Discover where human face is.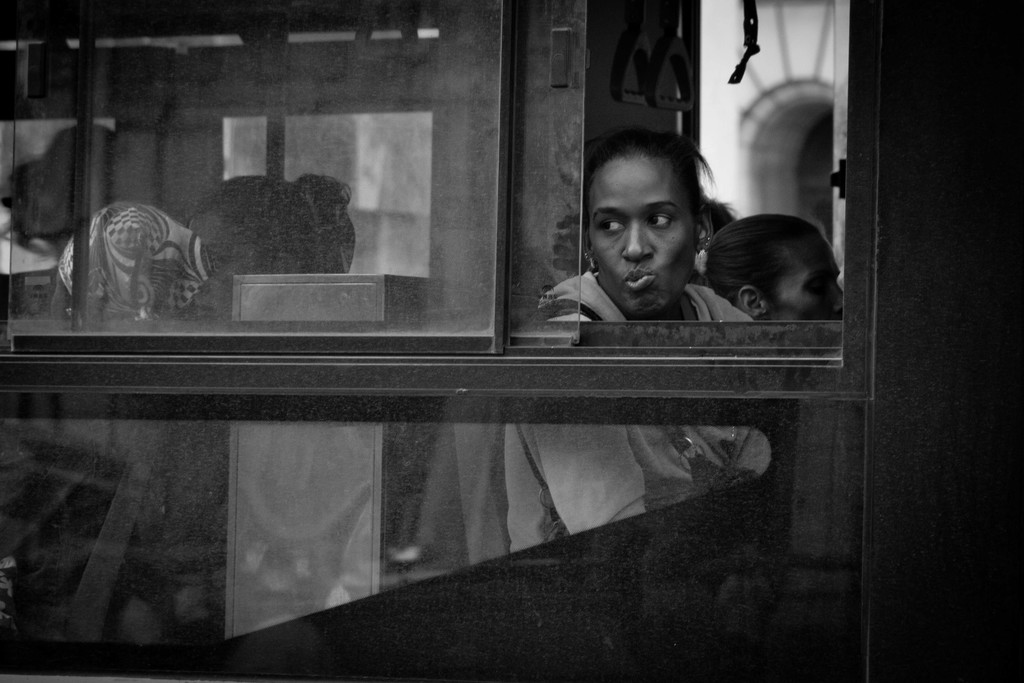
Discovered at (598, 147, 700, 315).
